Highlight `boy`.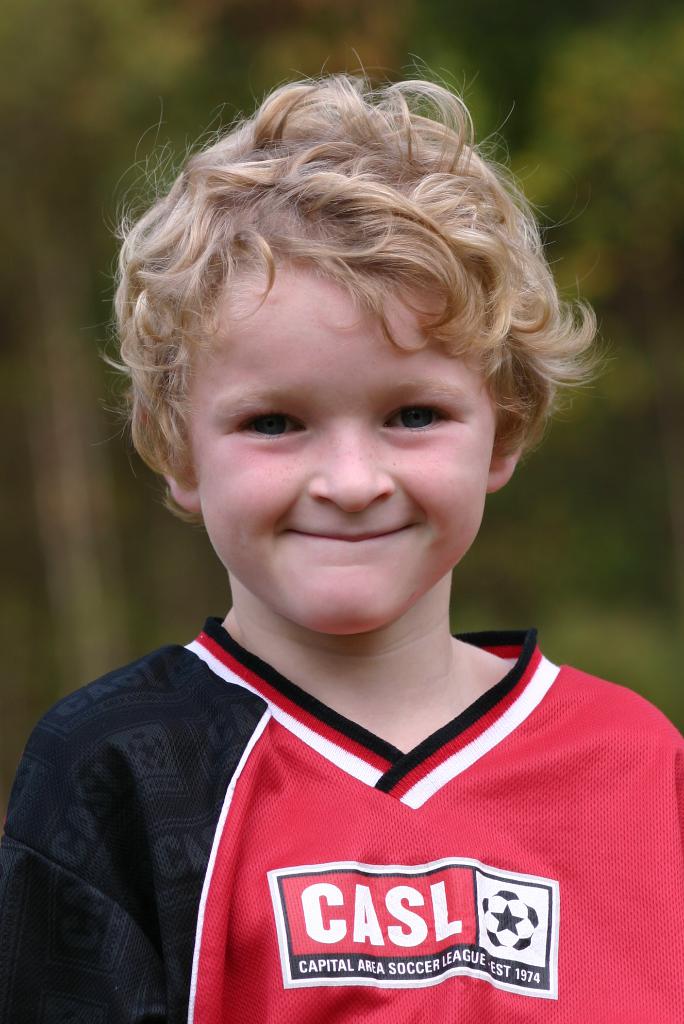
Highlighted region: box(26, 97, 646, 991).
